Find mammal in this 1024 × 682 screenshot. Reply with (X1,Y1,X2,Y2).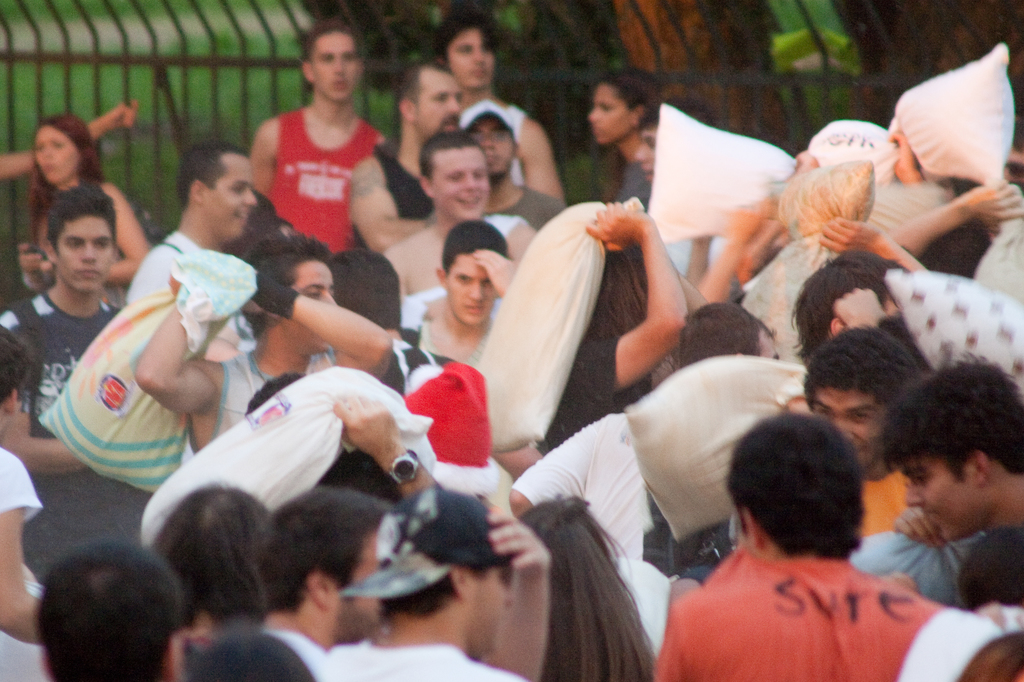
(16,102,152,291).
